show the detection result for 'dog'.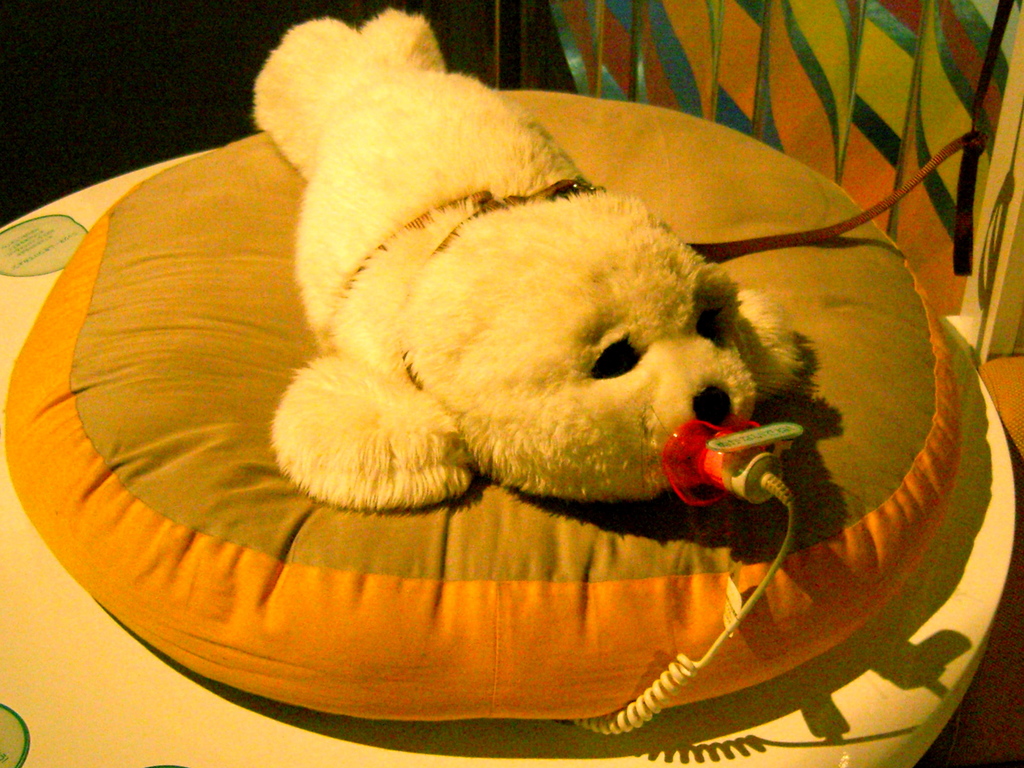
[left=252, top=3, right=810, bottom=513].
